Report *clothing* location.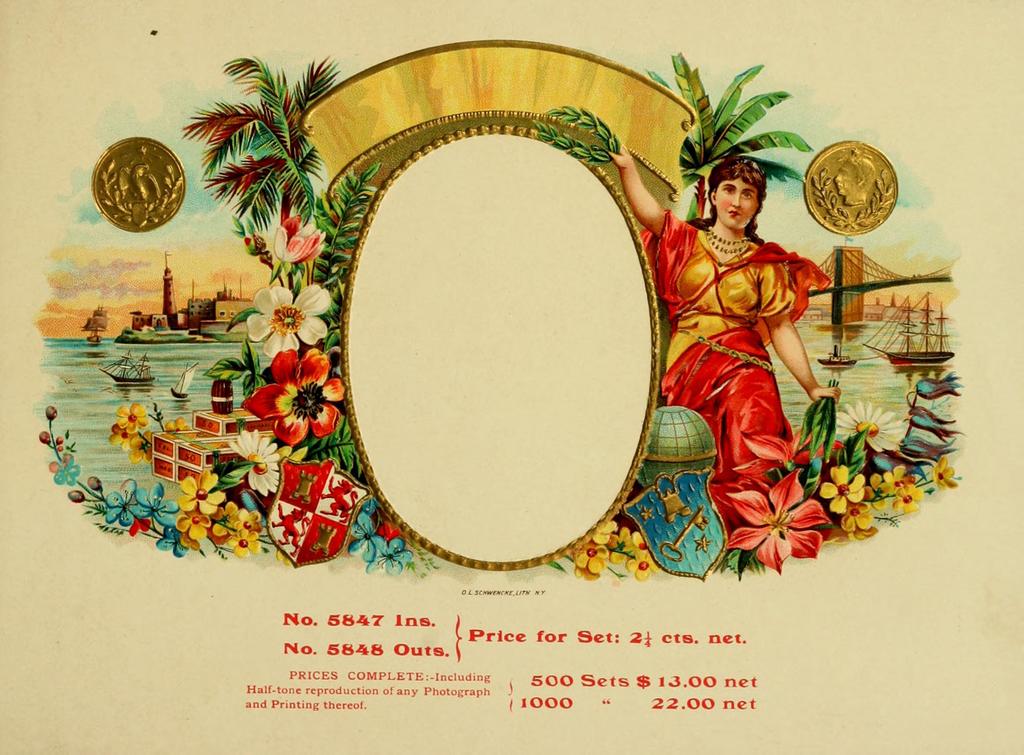
Report: [x1=657, y1=202, x2=837, y2=530].
